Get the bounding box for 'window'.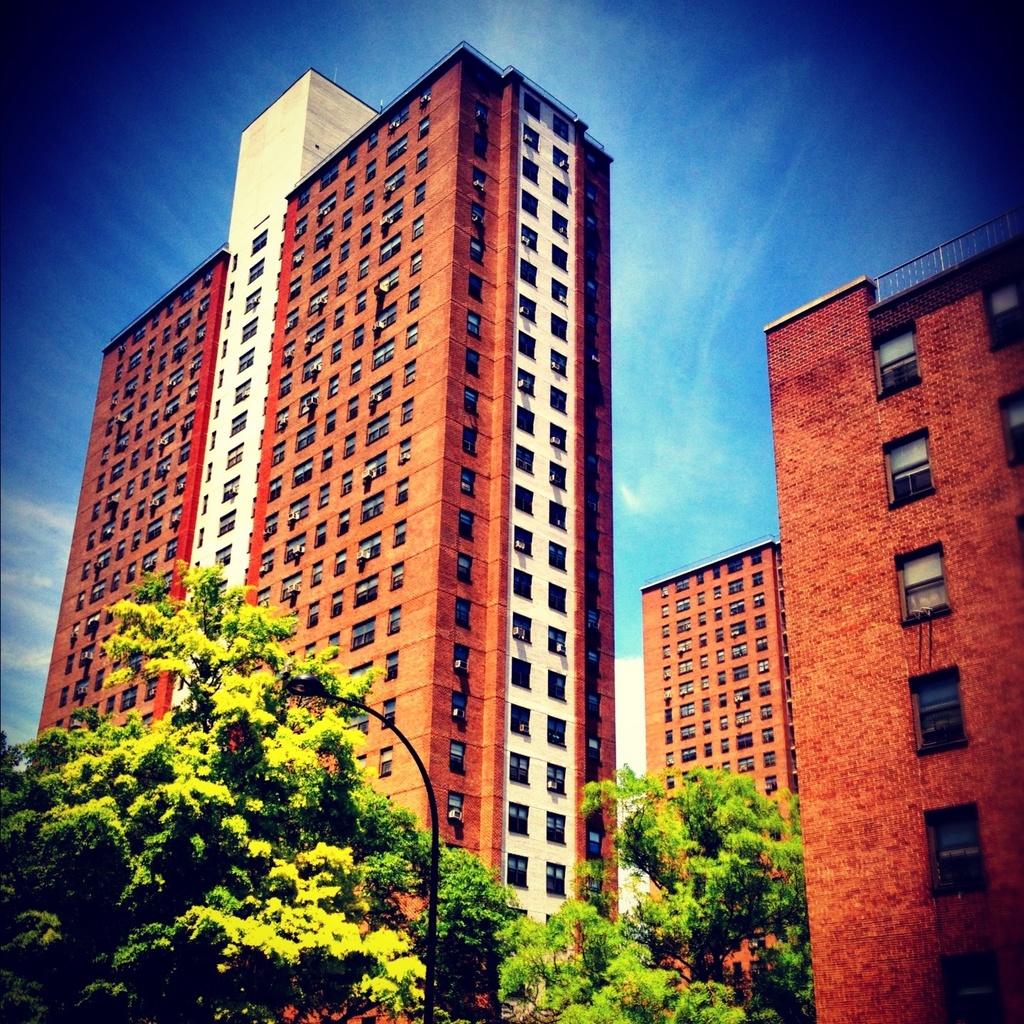
bbox=(71, 623, 76, 640).
